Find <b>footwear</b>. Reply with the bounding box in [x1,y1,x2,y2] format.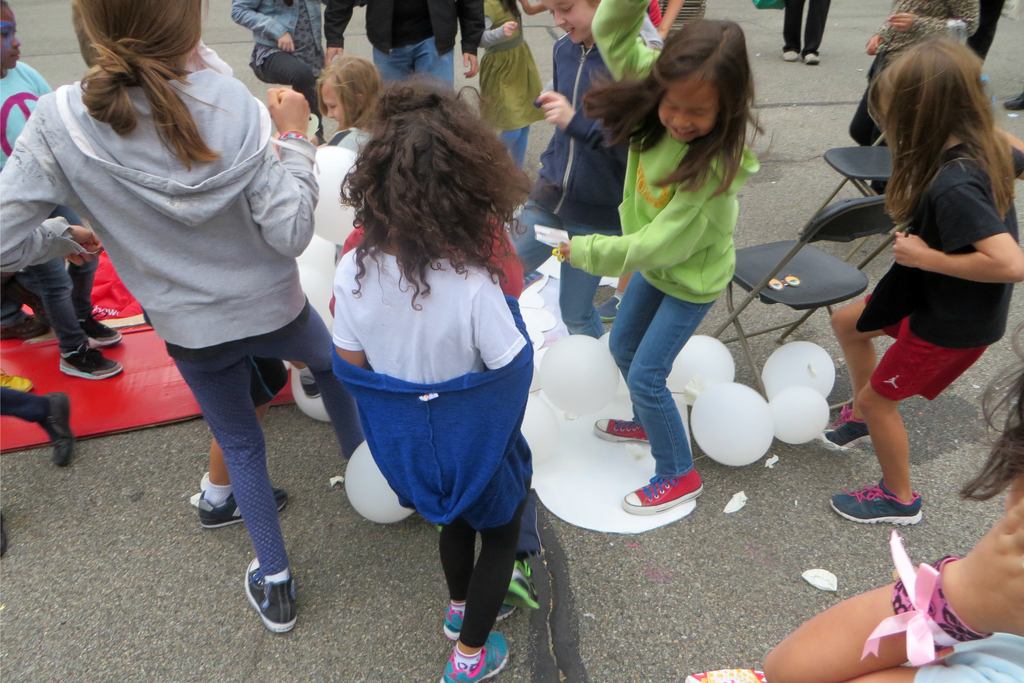
[58,336,123,379].
